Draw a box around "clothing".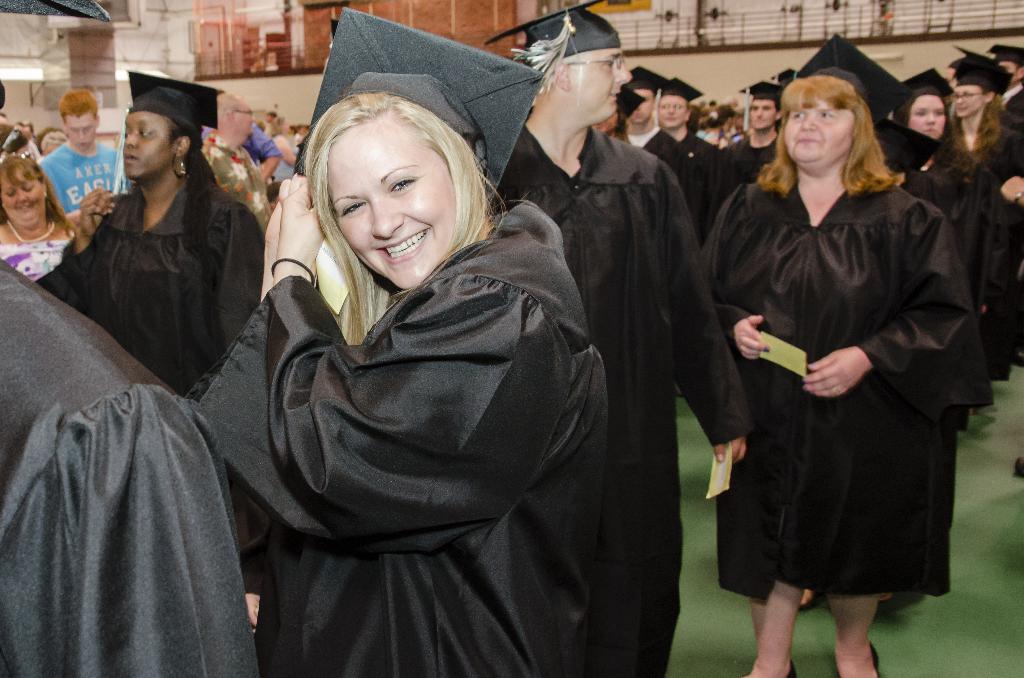
bbox=(940, 92, 1023, 377).
